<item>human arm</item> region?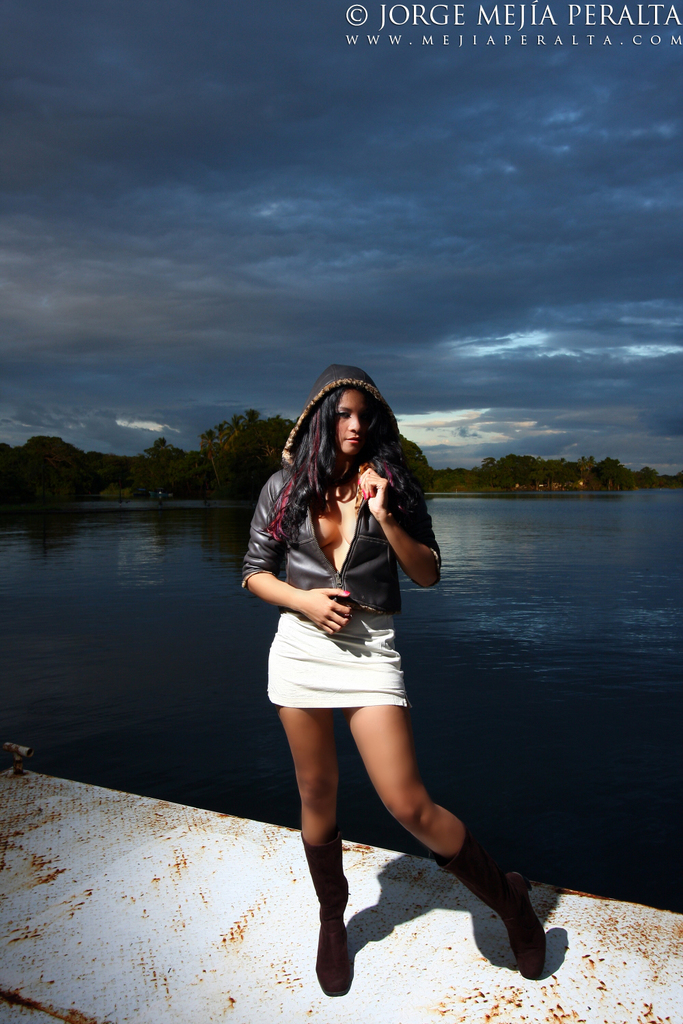
crop(364, 470, 450, 596)
